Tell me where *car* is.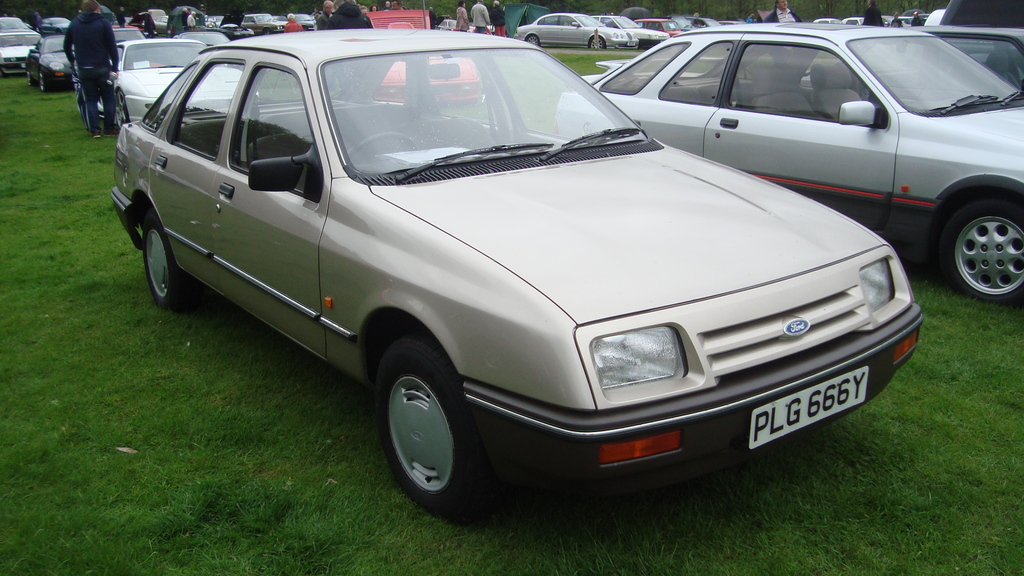
*car* is at <box>520,6,637,51</box>.
